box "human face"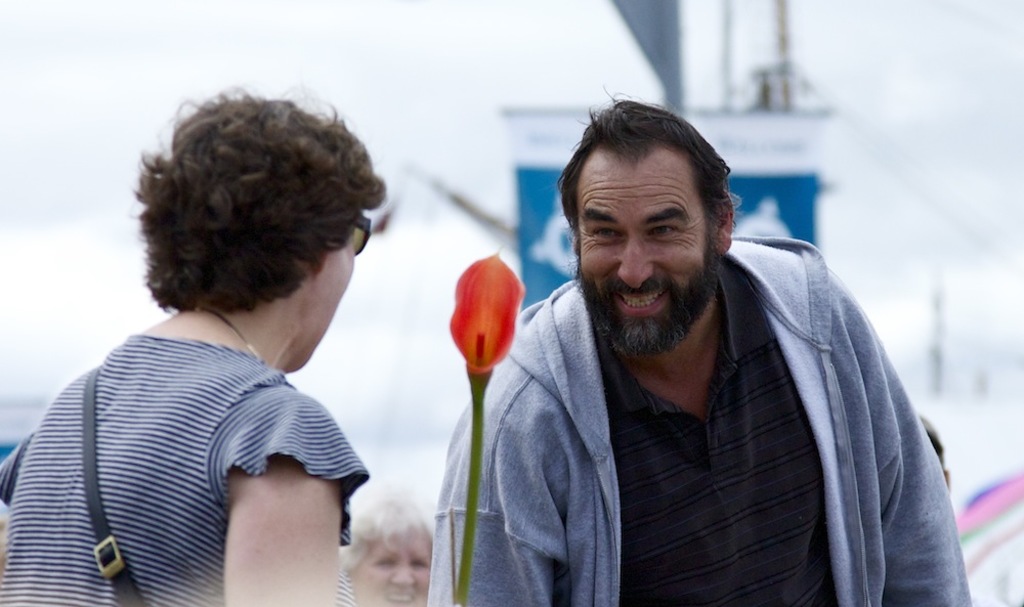
296, 225, 356, 368
